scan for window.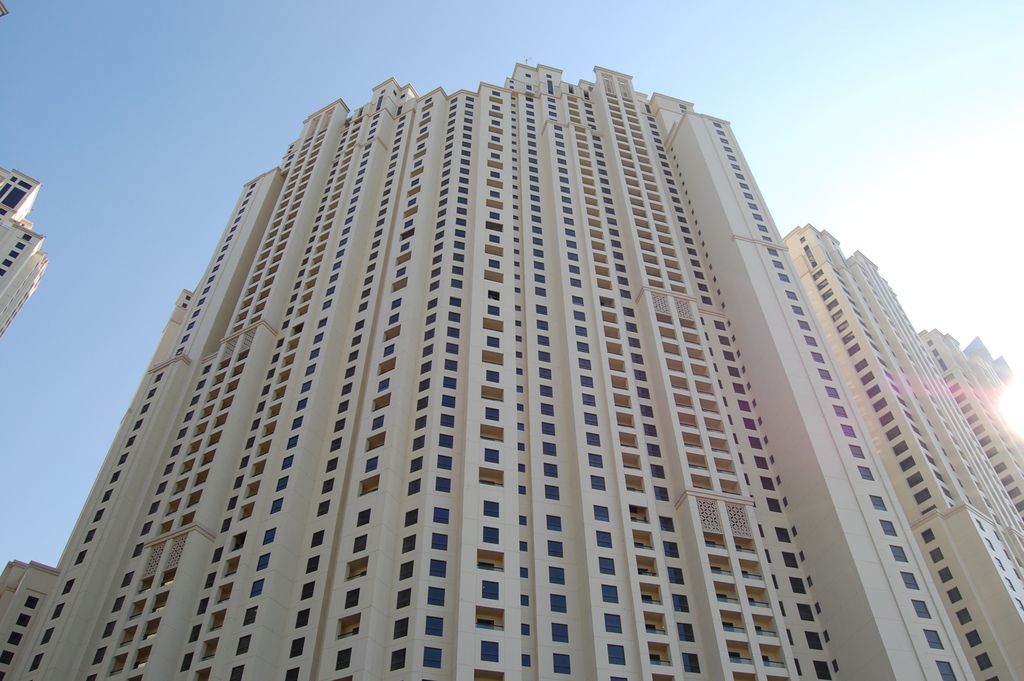
Scan result: 24/236/33/243.
